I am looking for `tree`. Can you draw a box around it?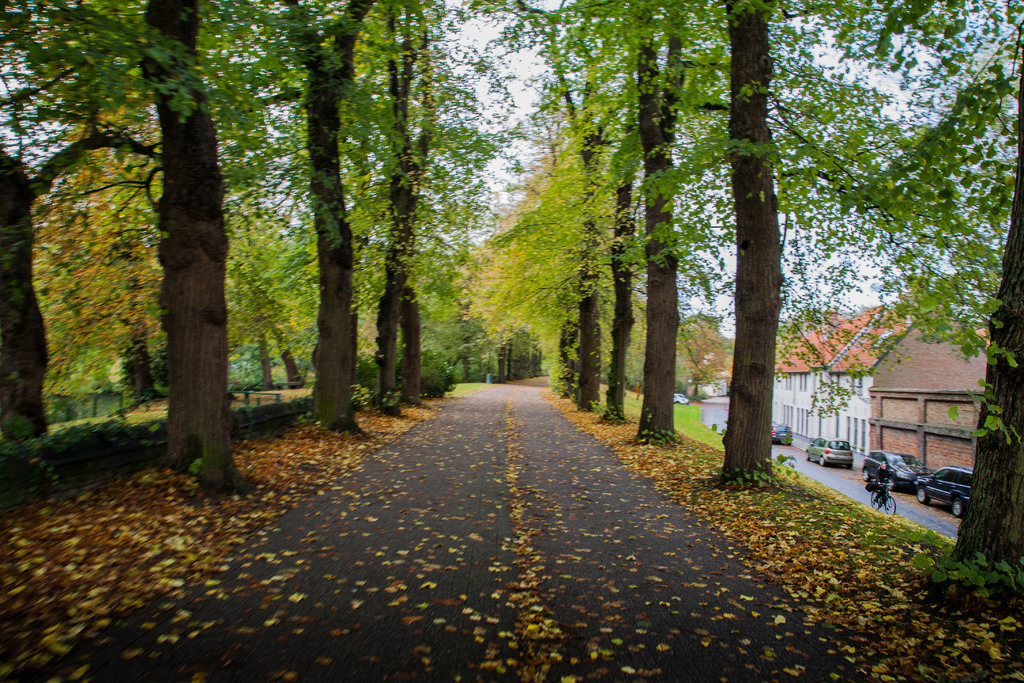
Sure, the bounding box is select_region(594, 170, 681, 424).
